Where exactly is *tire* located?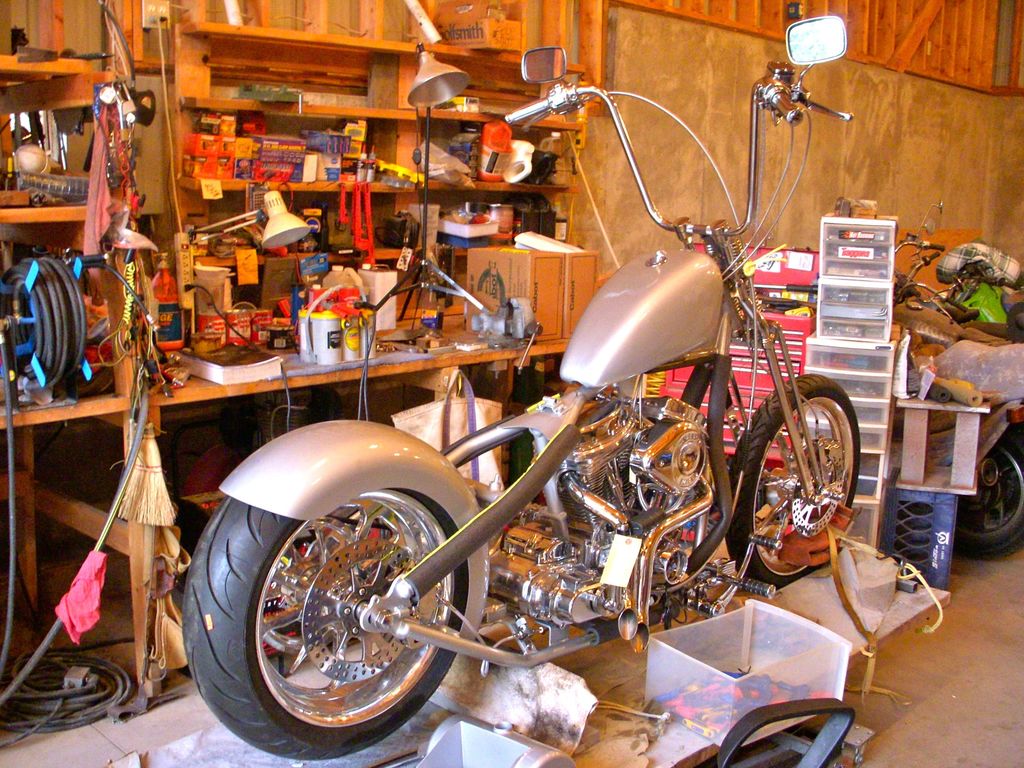
Its bounding box is 180/489/472/753.
